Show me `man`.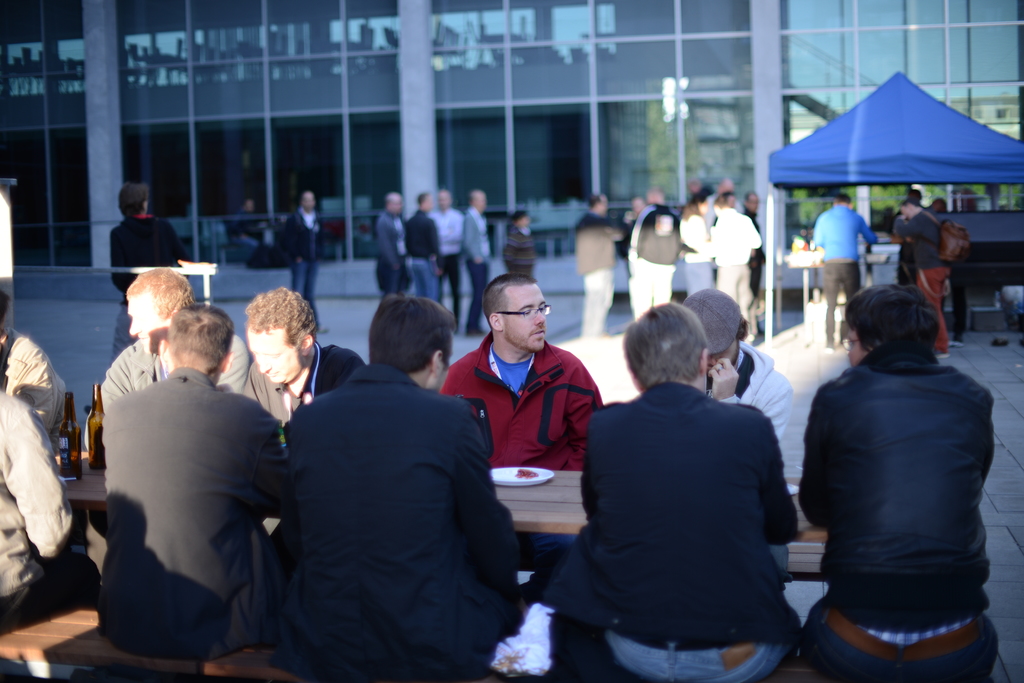
`man` is here: {"x1": 682, "y1": 291, "x2": 797, "y2": 478}.
